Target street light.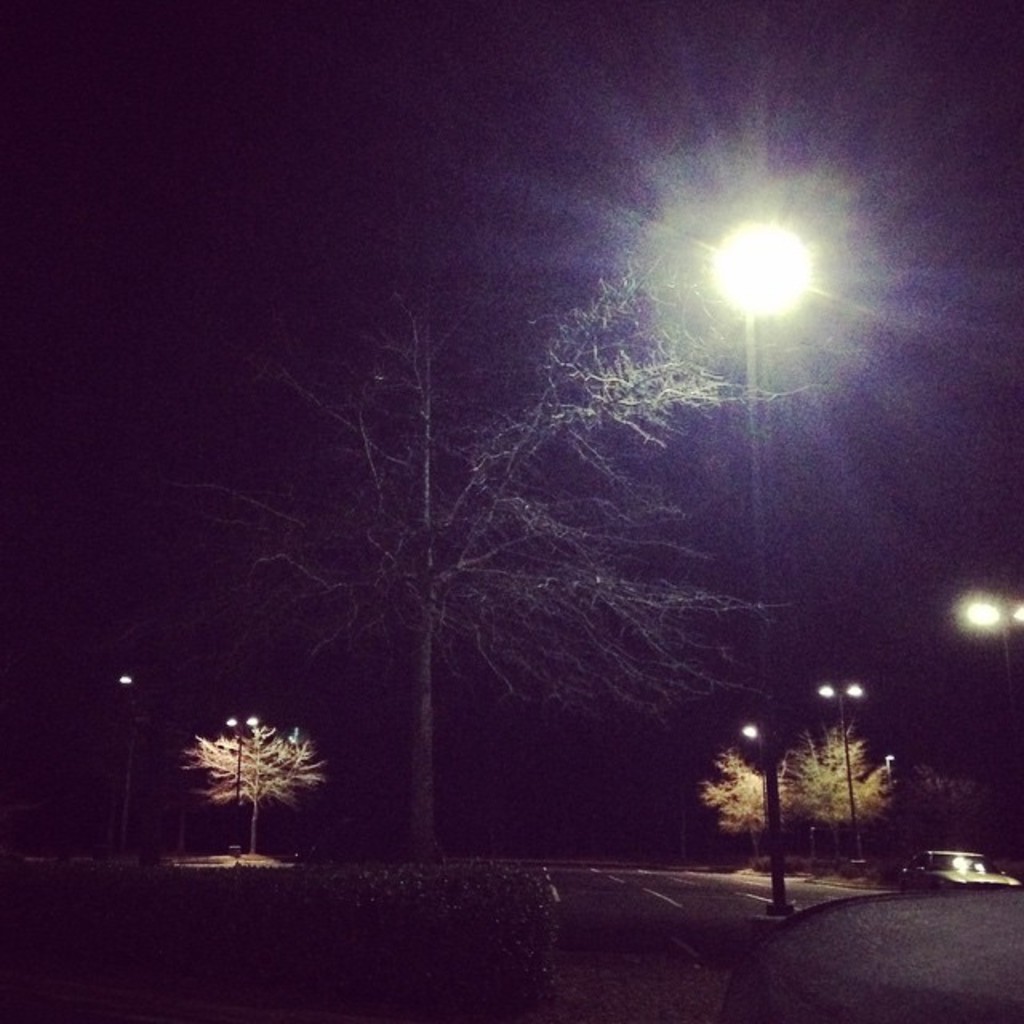
Target region: x1=808 y1=685 x2=874 y2=882.
